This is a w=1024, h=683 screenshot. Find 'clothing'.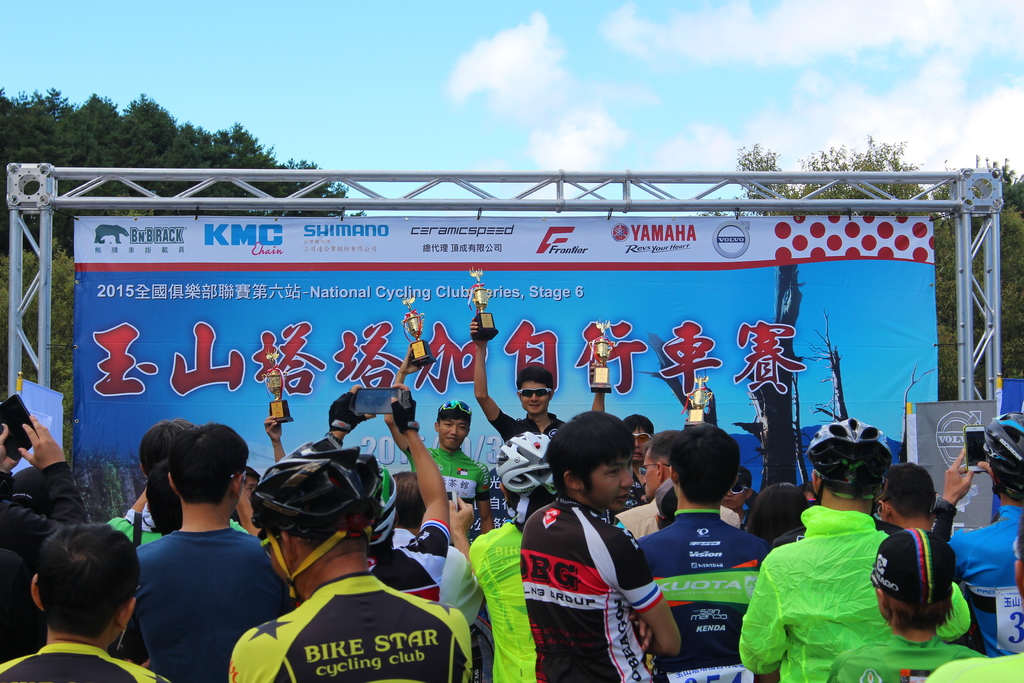
Bounding box: bbox=(468, 520, 541, 682).
